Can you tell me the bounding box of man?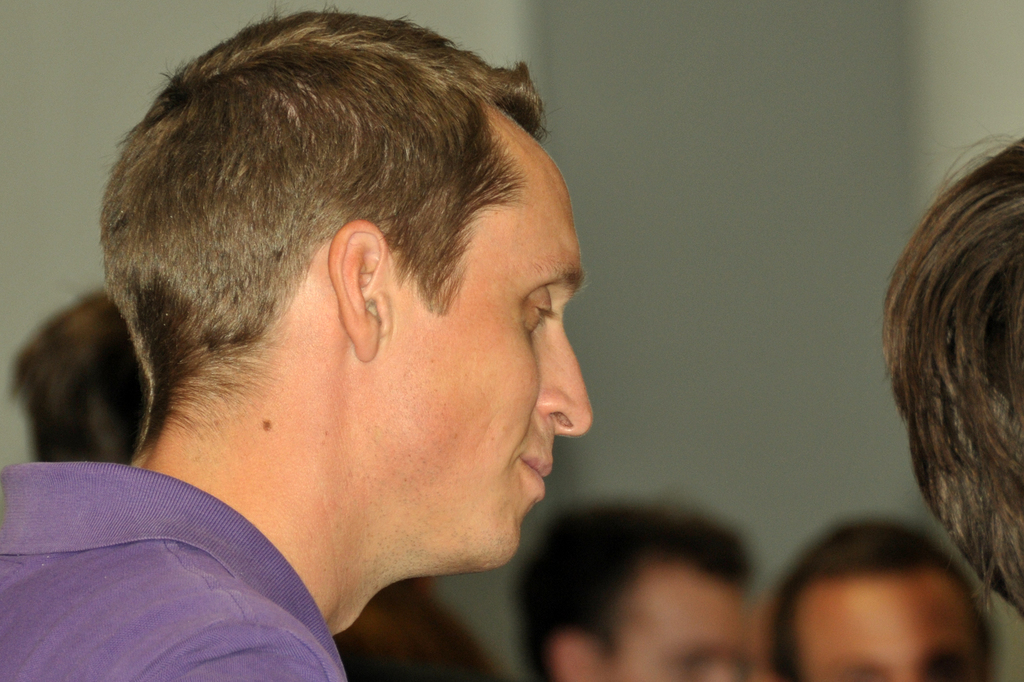
881, 137, 1023, 619.
